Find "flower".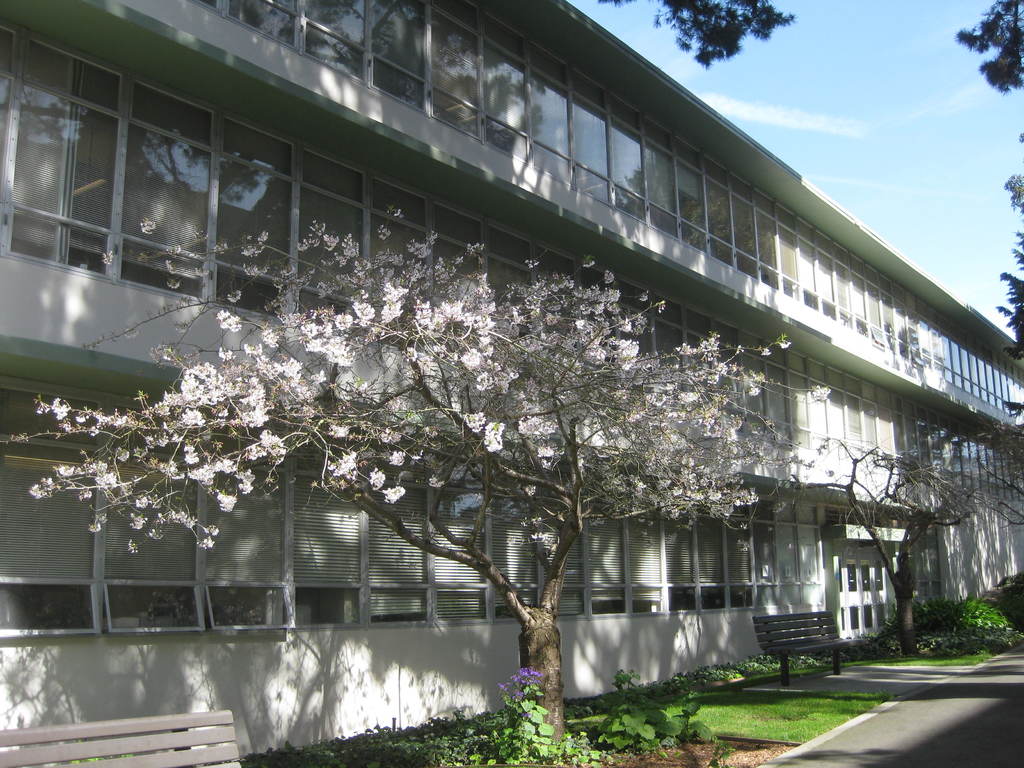
390, 449, 408, 462.
